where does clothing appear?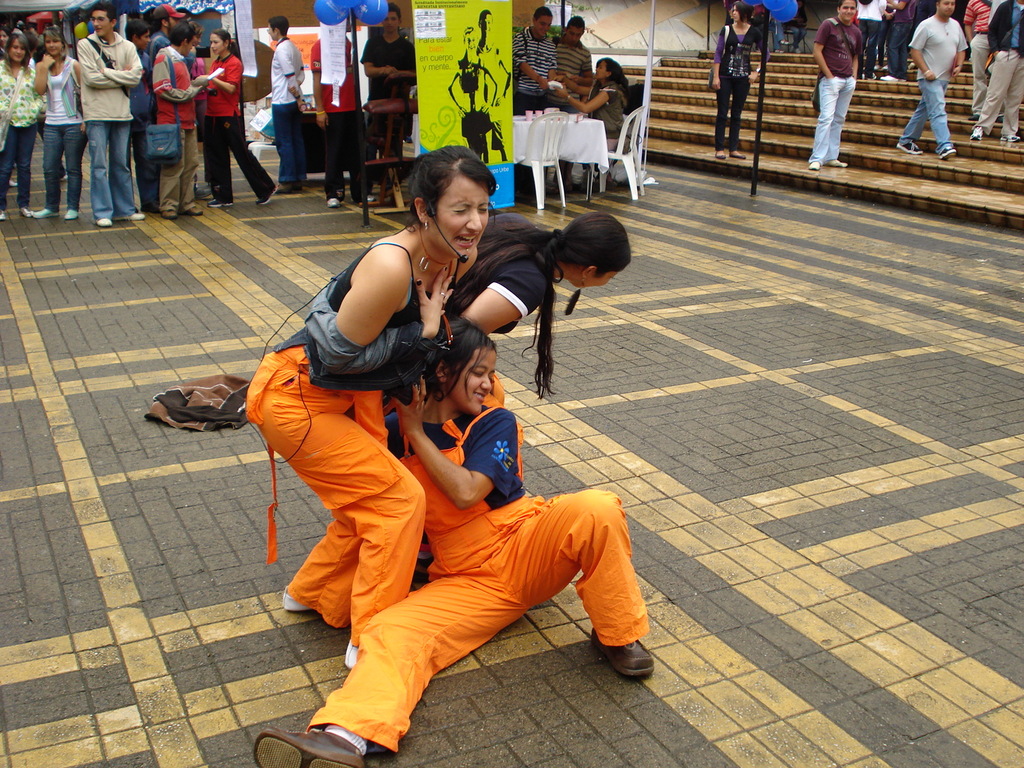
Appears at {"left": 369, "top": 37, "right": 420, "bottom": 180}.
